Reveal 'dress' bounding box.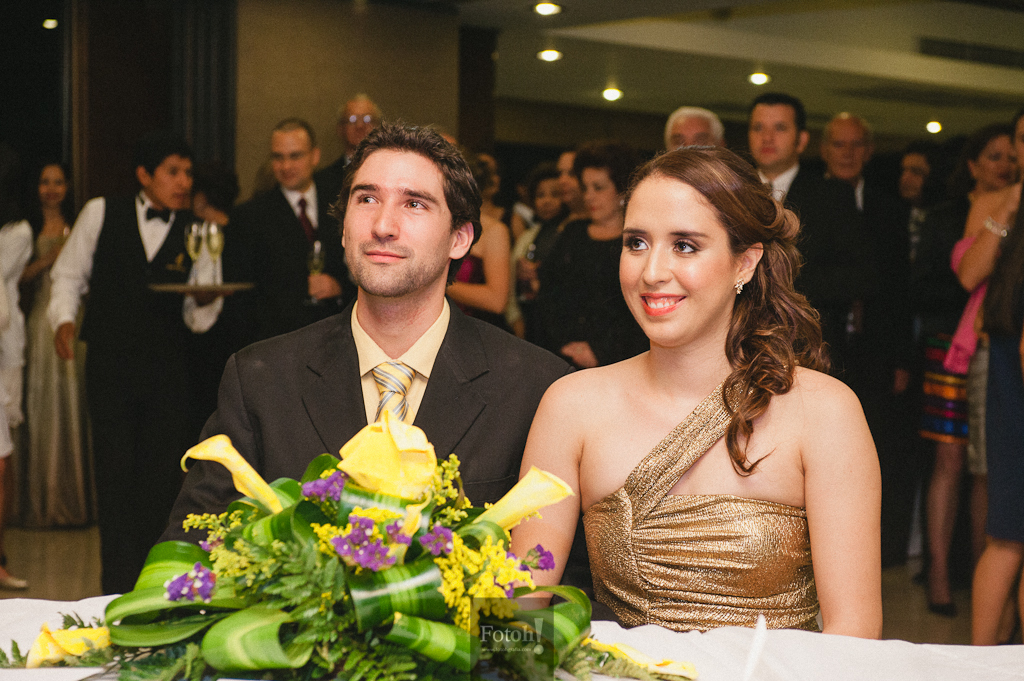
Revealed: region(579, 385, 819, 630).
